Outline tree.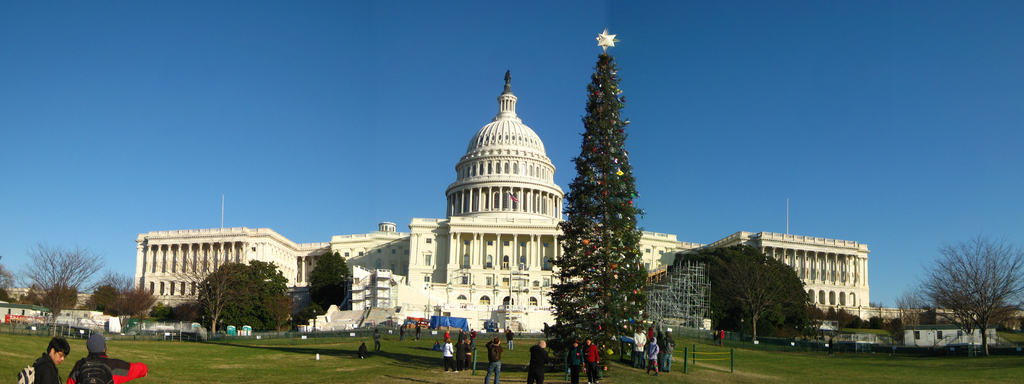
Outline: pyautogui.locateOnScreen(83, 276, 159, 331).
